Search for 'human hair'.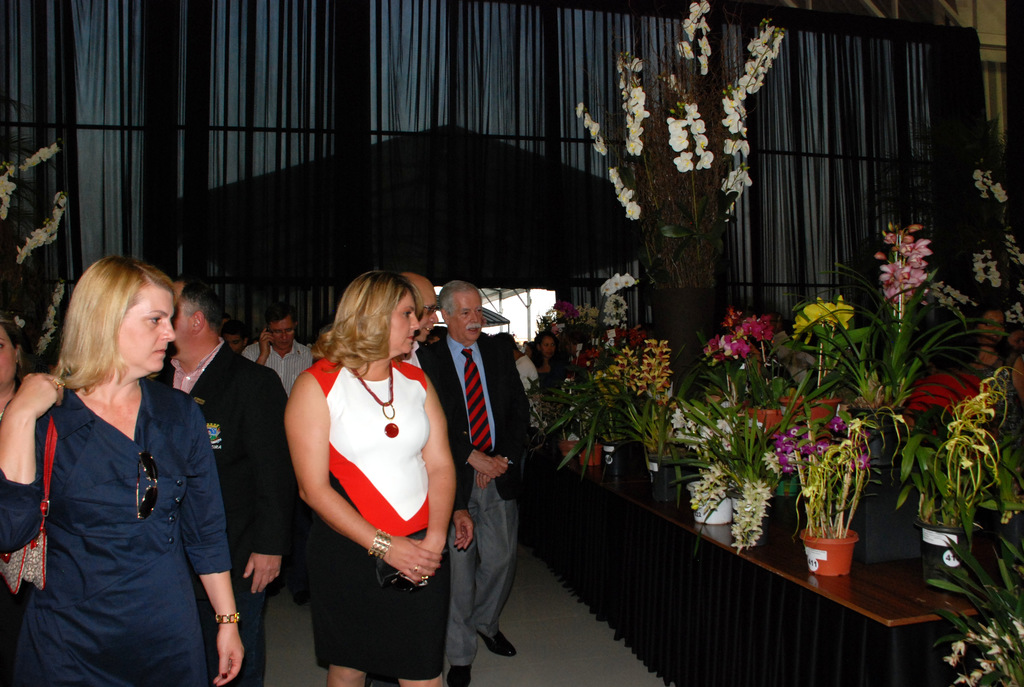
Found at 499/330/517/351.
